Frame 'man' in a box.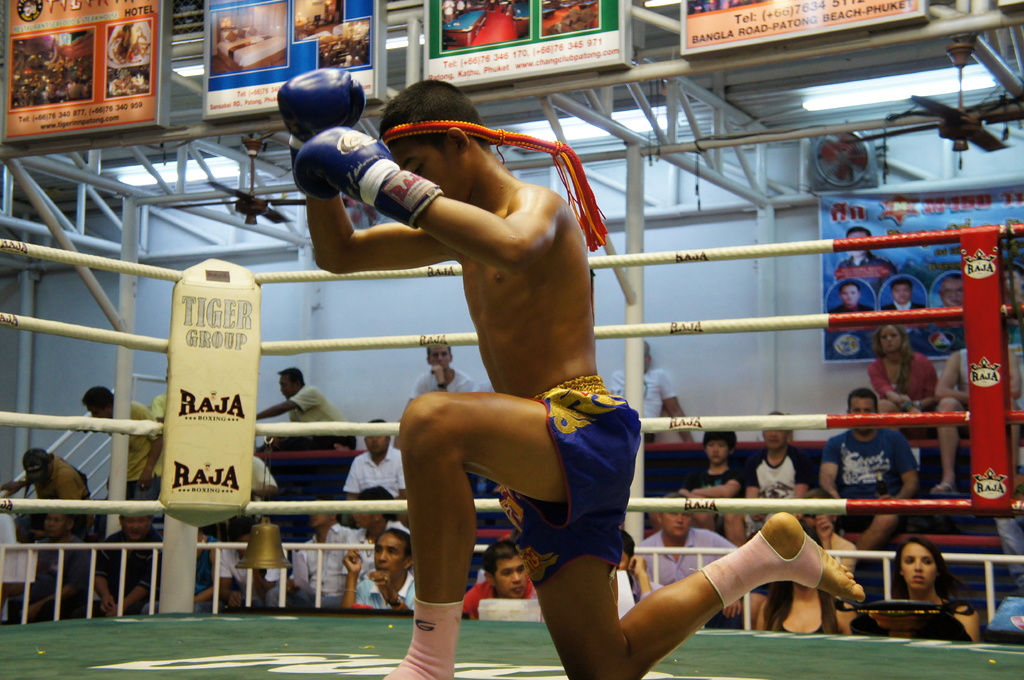
detection(412, 342, 472, 402).
